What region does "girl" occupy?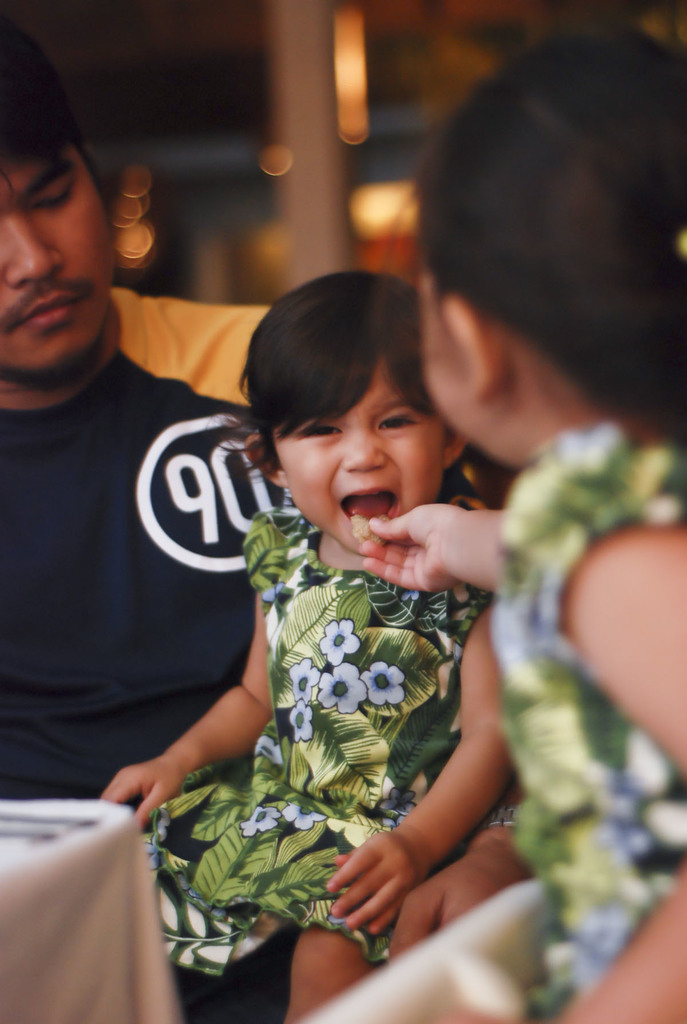
bbox=(98, 270, 514, 1023).
